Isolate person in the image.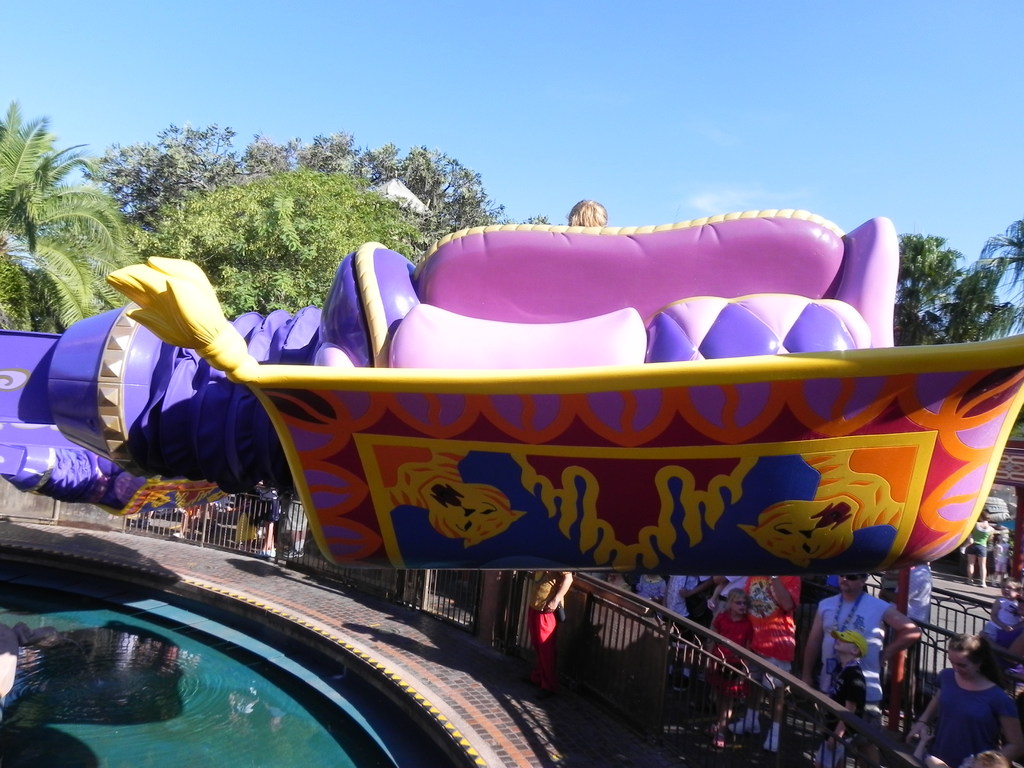
Isolated region: l=927, t=748, r=1010, b=767.
